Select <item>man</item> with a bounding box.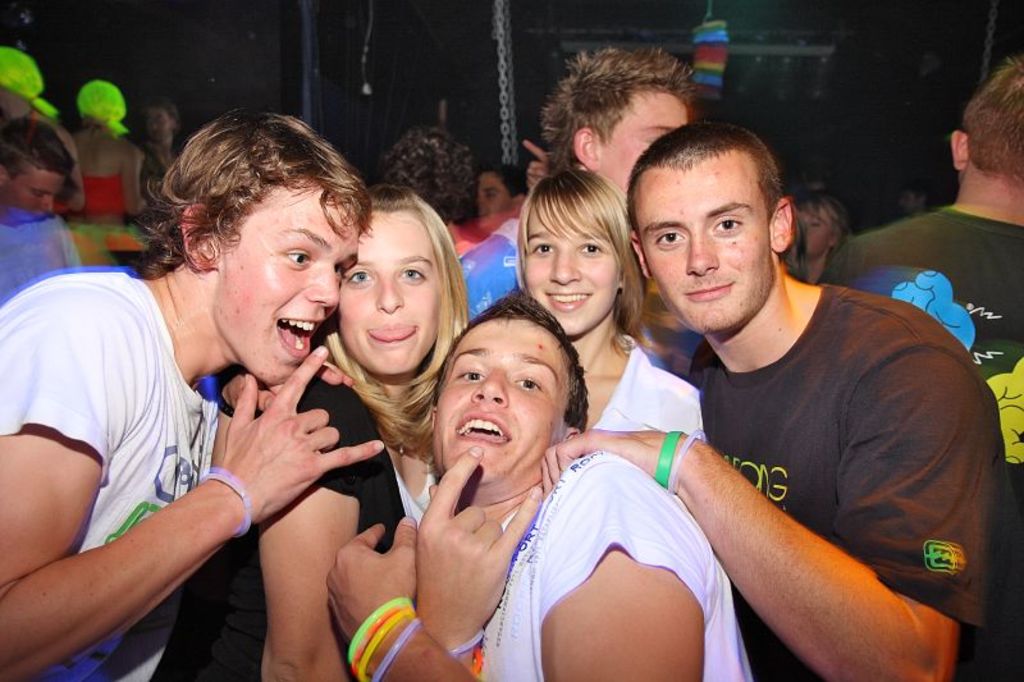
<bbox>0, 106, 387, 681</bbox>.
